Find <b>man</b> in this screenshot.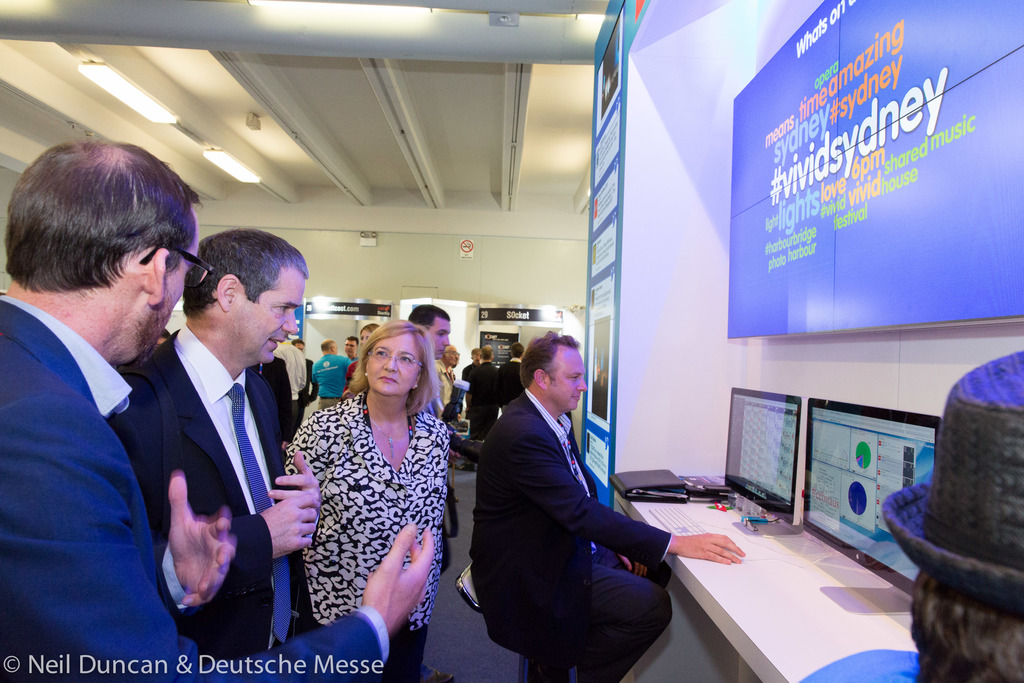
The bounding box for <b>man</b> is (0,143,431,682).
